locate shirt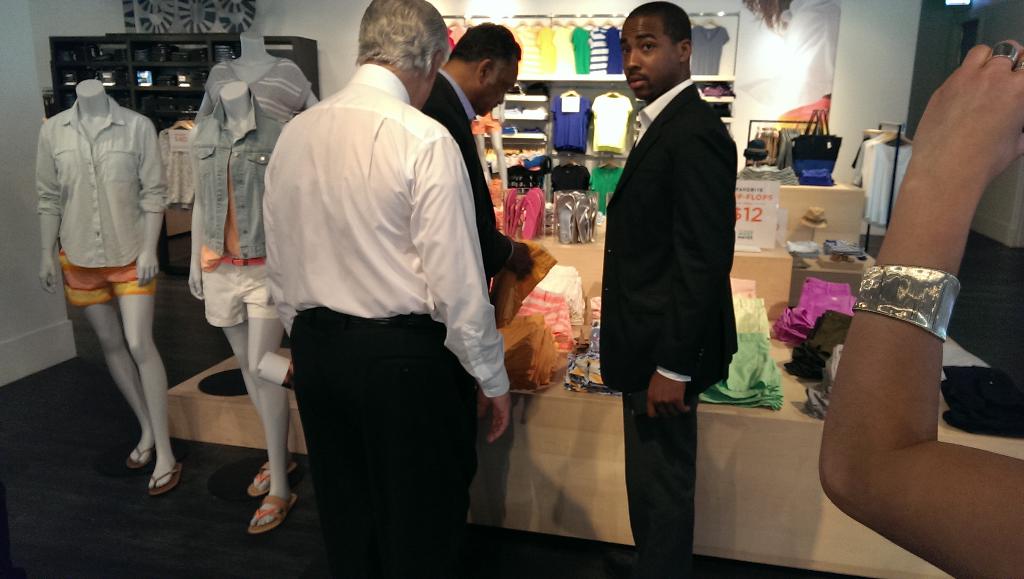
635/79/694/146
